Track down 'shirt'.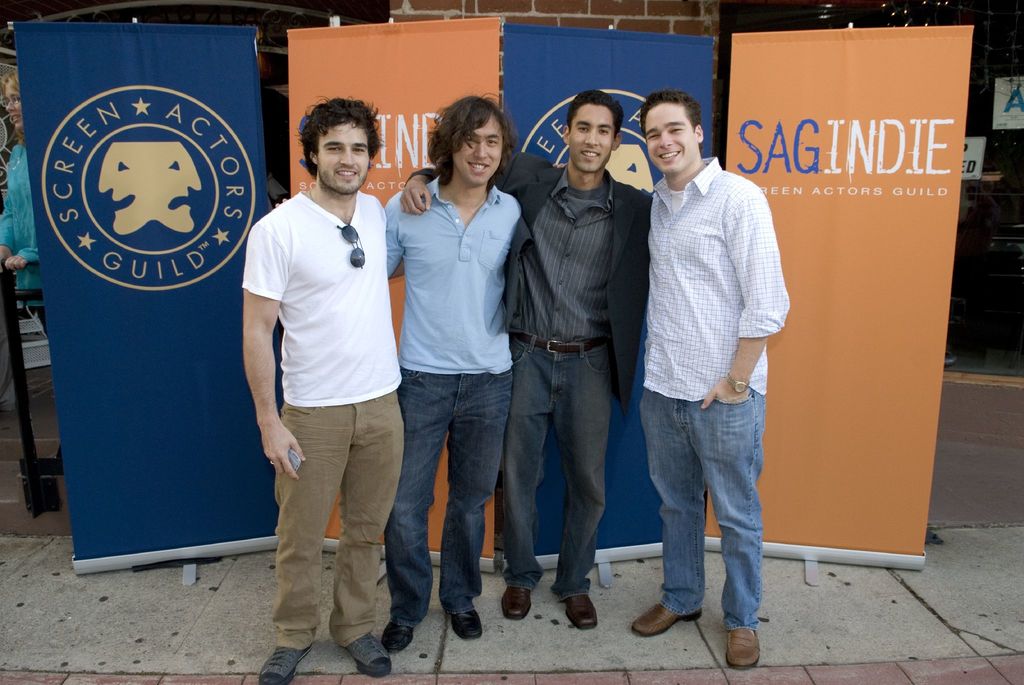
Tracked to bbox(519, 164, 610, 339).
